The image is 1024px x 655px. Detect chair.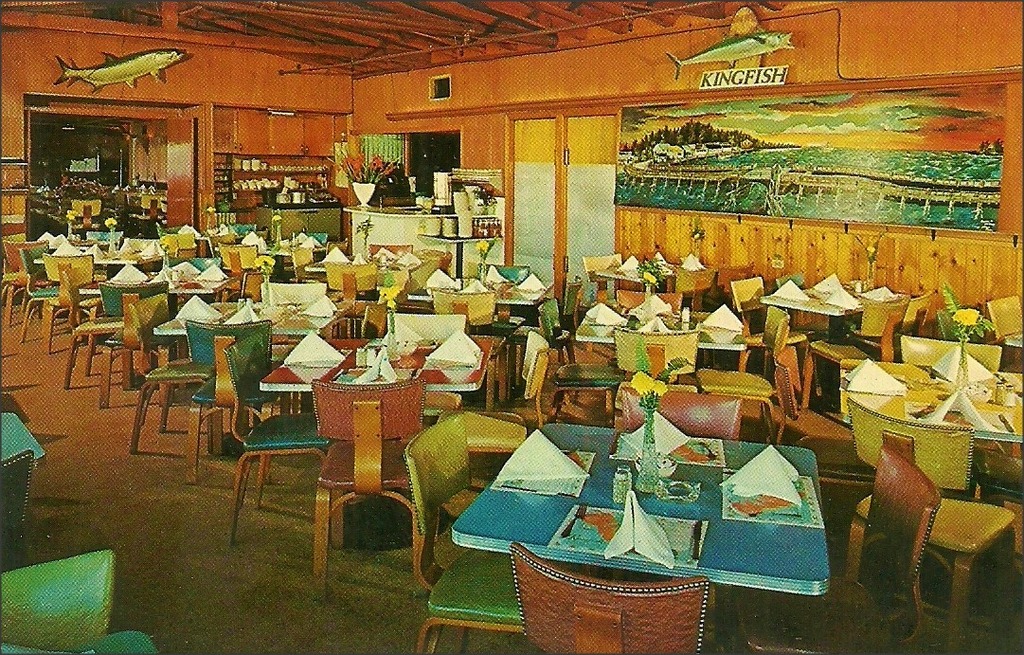
Detection: {"left": 323, "top": 257, "right": 380, "bottom": 306}.
